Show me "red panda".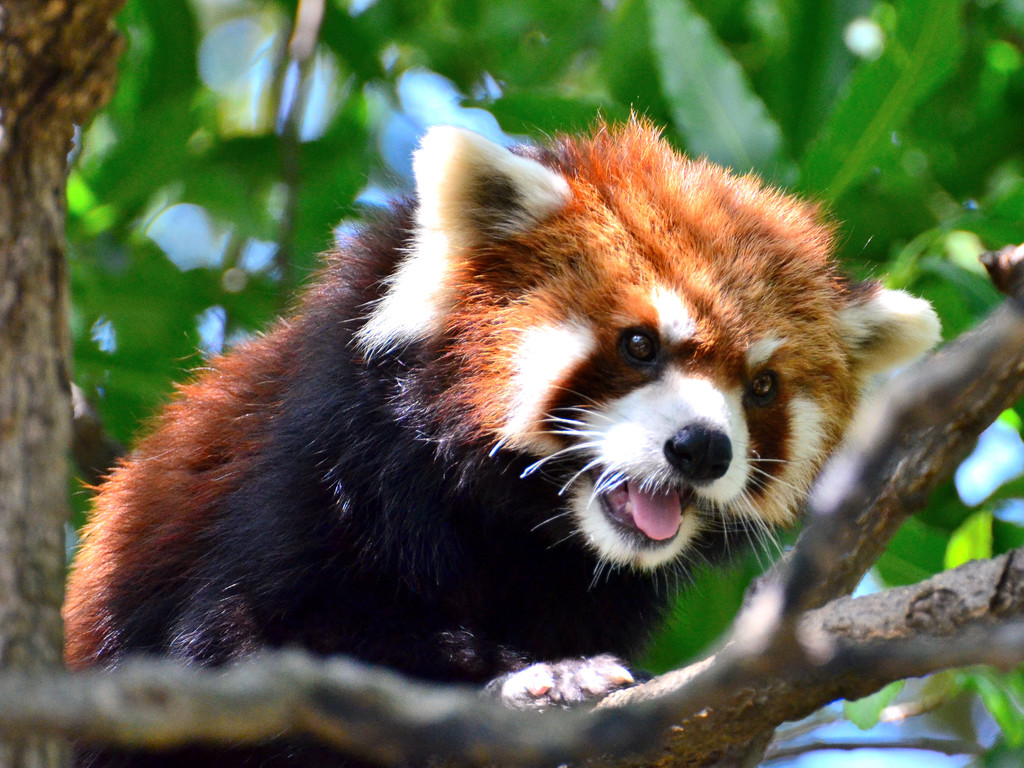
"red panda" is here: (63, 97, 938, 767).
